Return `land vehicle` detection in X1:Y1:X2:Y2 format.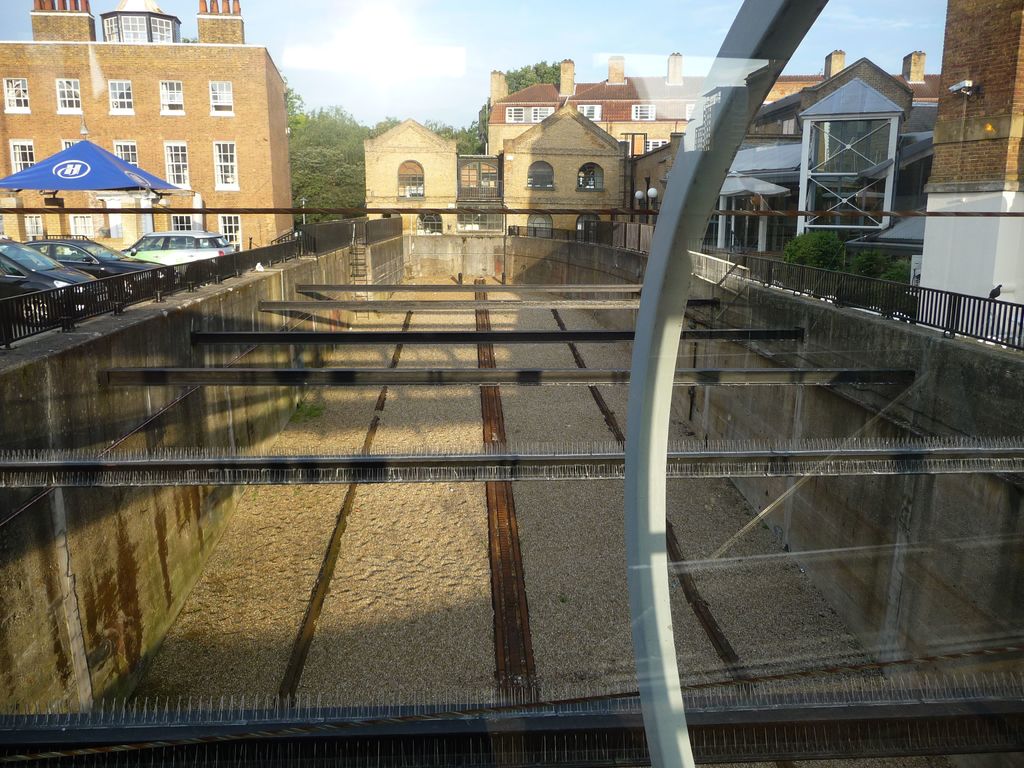
22:236:177:306.
